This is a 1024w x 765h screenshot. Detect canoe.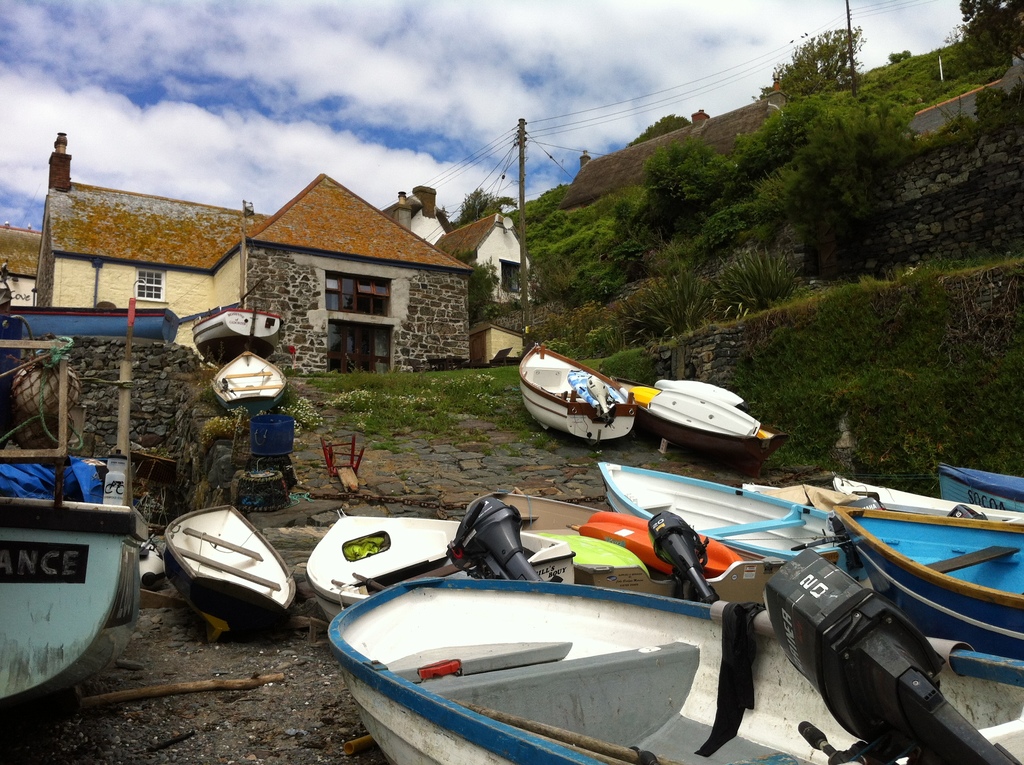
x1=525 y1=336 x2=637 y2=444.
